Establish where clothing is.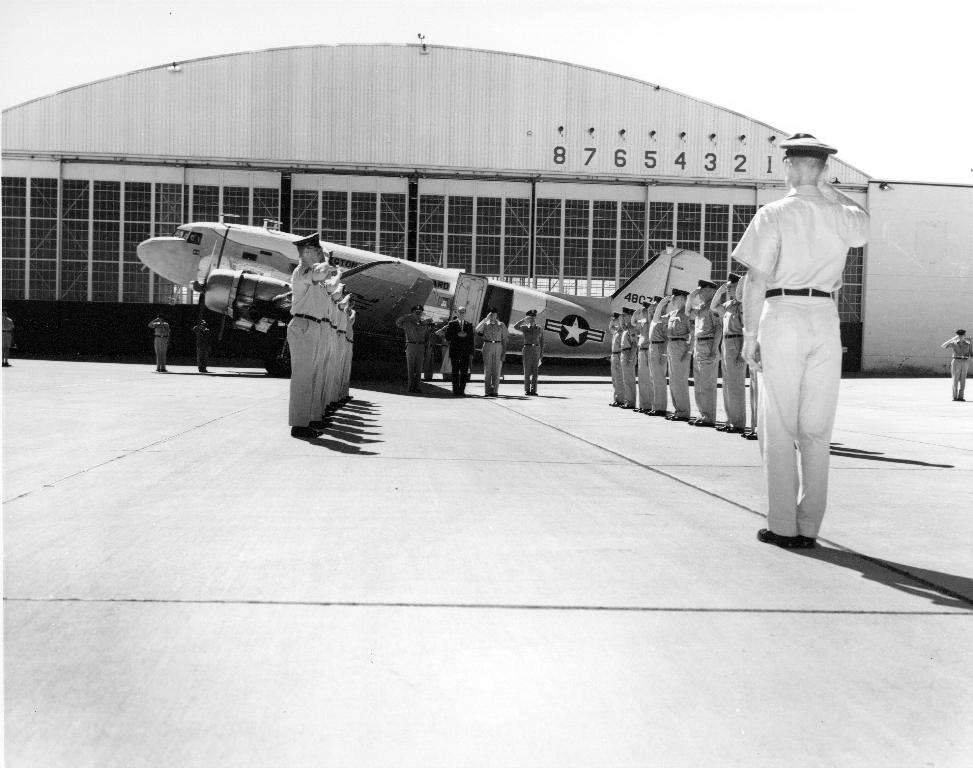
Established at 644/300/665/409.
